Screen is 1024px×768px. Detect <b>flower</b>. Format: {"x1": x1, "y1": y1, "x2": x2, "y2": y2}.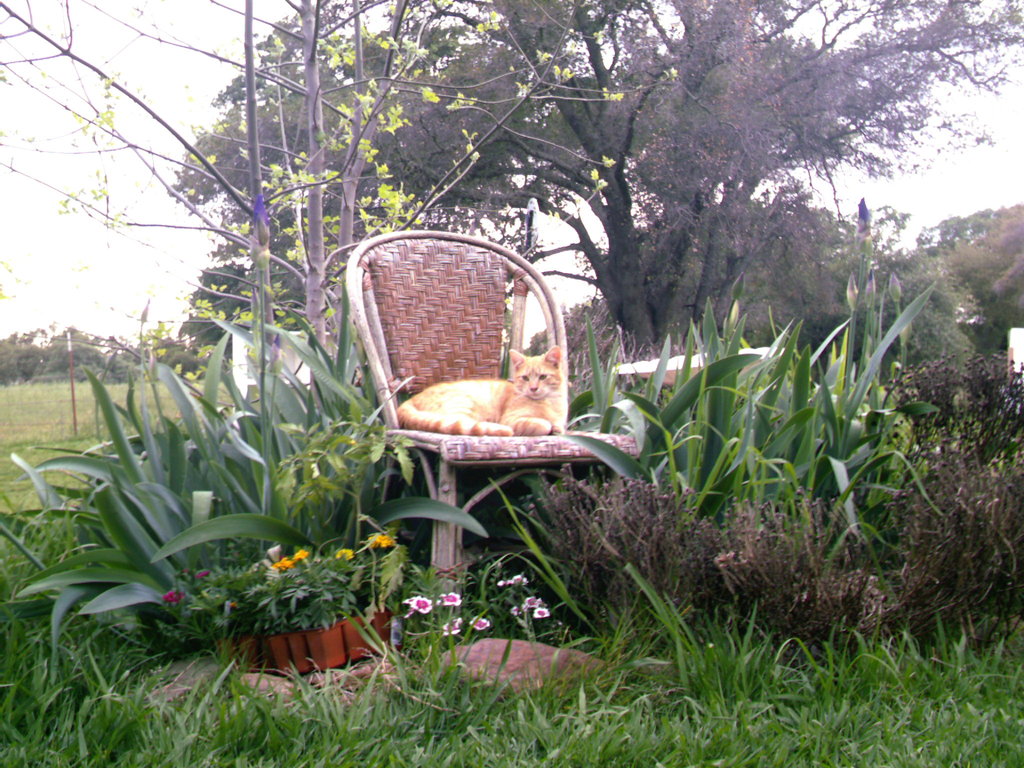
{"x1": 163, "y1": 588, "x2": 184, "y2": 606}.
